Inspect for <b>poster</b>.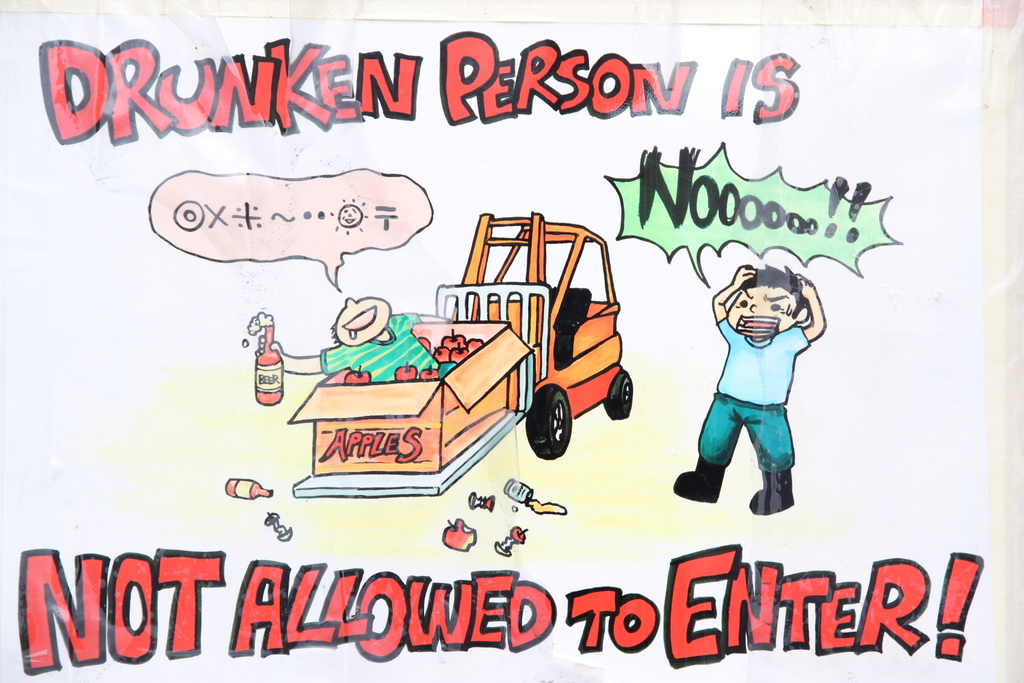
Inspection: {"left": 0, "top": 0, "right": 1023, "bottom": 682}.
